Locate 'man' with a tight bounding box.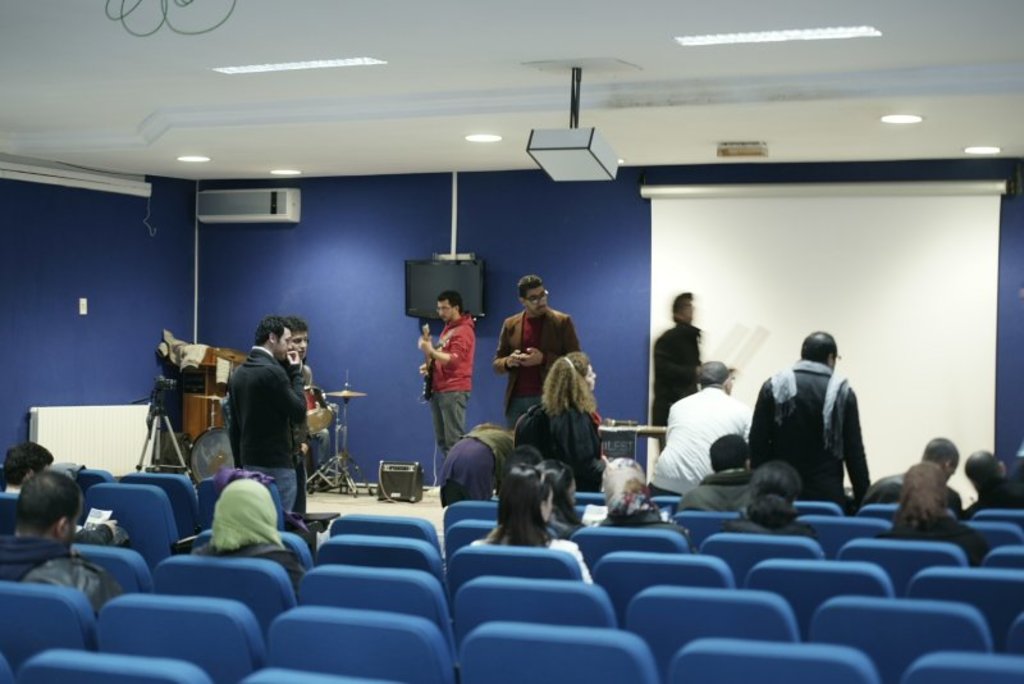
region(680, 437, 759, 512).
